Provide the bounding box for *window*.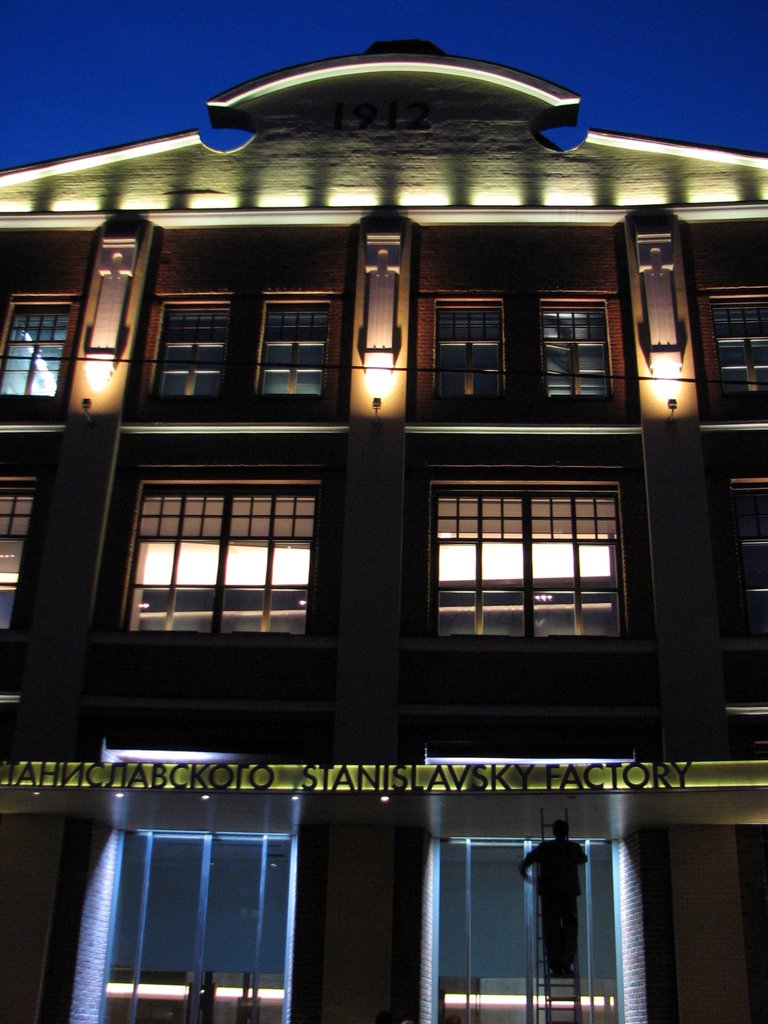
<region>431, 299, 504, 401</region>.
